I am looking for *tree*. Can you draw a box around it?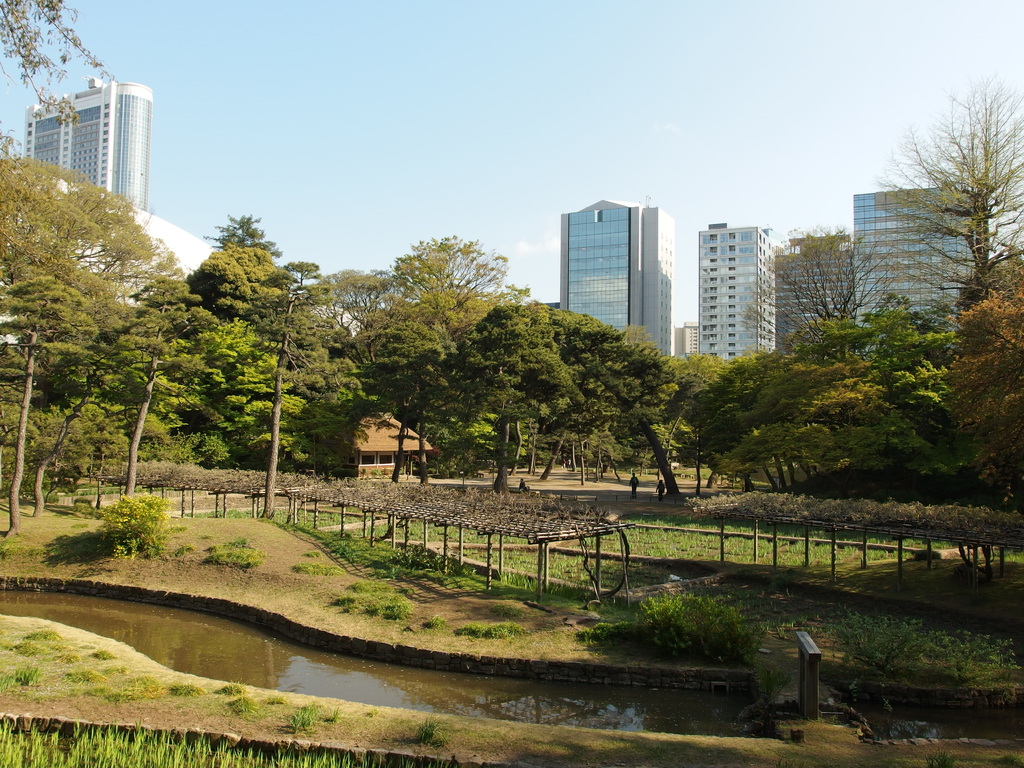
Sure, the bounding box is 210 331 318 472.
